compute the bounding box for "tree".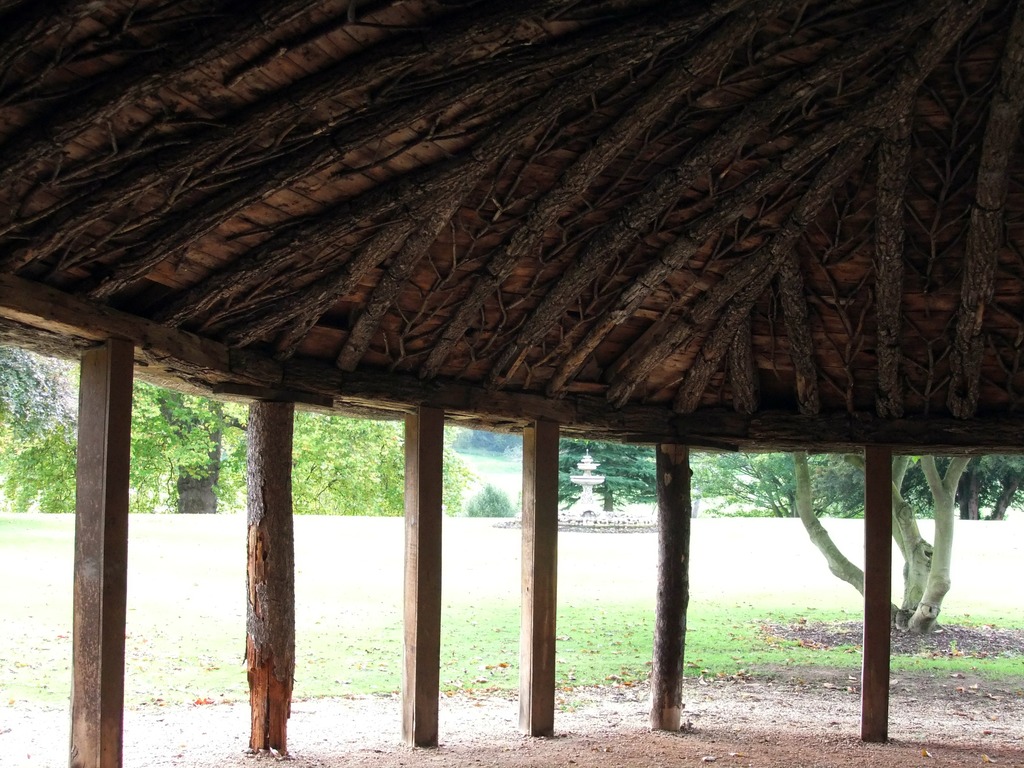
<bbox>0, 344, 84, 472</bbox>.
